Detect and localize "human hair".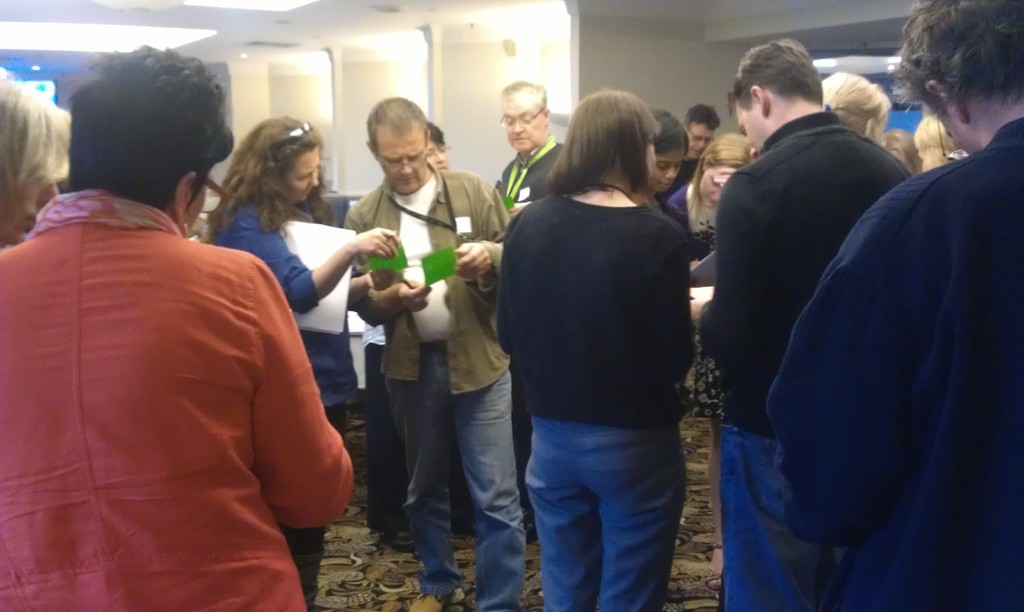
Localized at detection(913, 115, 960, 169).
